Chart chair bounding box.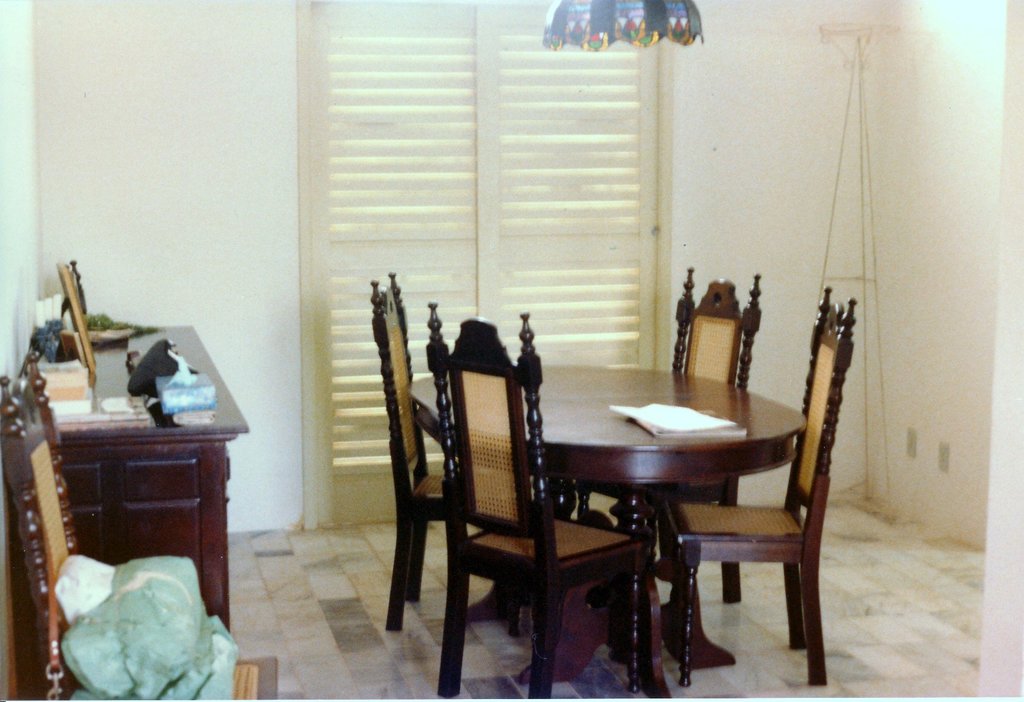
Charted: box(371, 270, 516, 631).
